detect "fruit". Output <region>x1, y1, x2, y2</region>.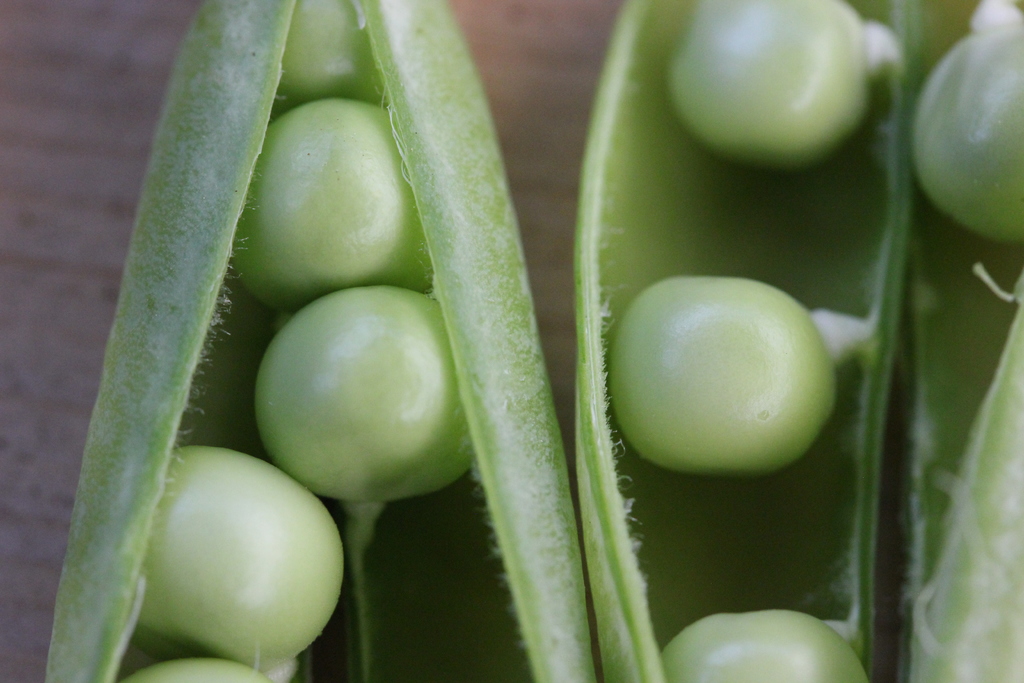
<region>113, 654, 289, 682</region>.
